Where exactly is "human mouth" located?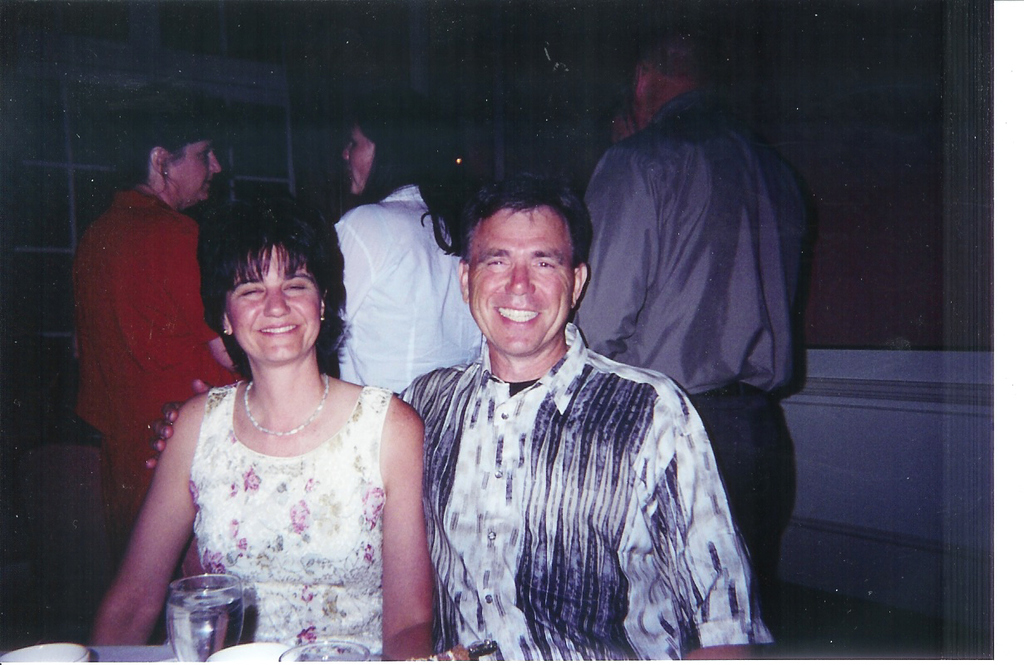
Its bounding box is bbox=(496, 308, 538, 329).
